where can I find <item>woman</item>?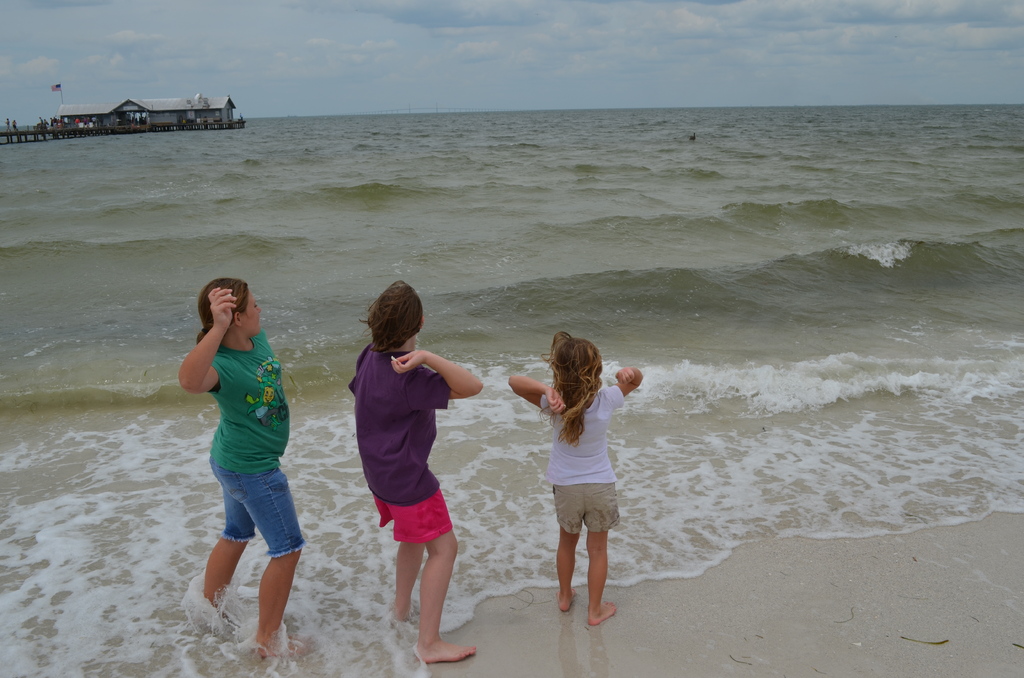
You can find it at locate(169, 266, 308, 652).
